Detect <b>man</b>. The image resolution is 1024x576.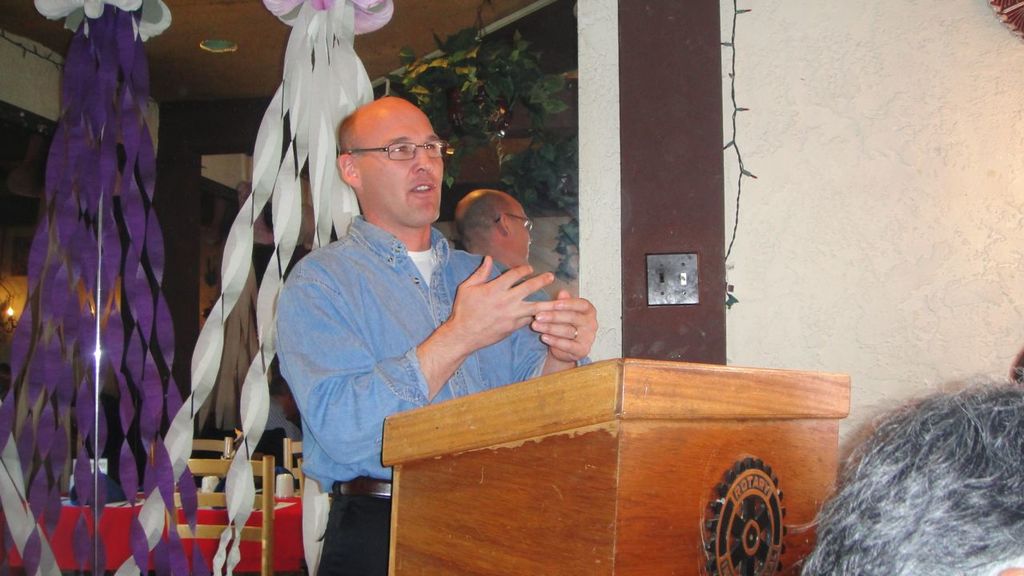
crop(277, 98, 598, 575).
